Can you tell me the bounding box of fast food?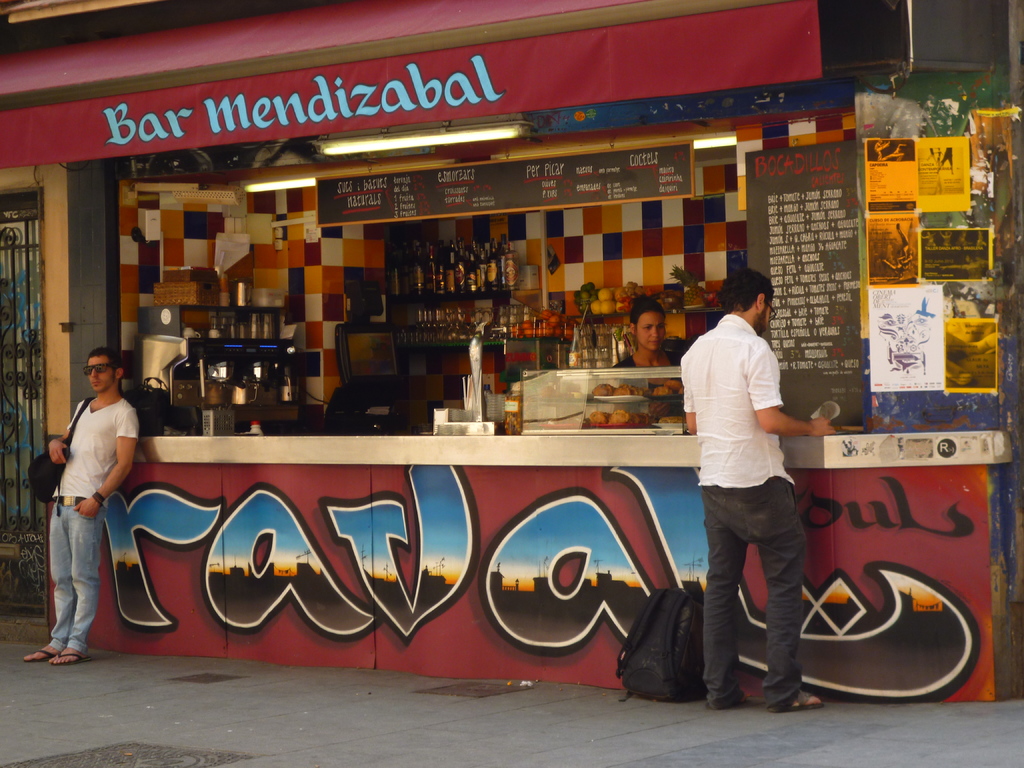
(611, 408, 657, 423).
